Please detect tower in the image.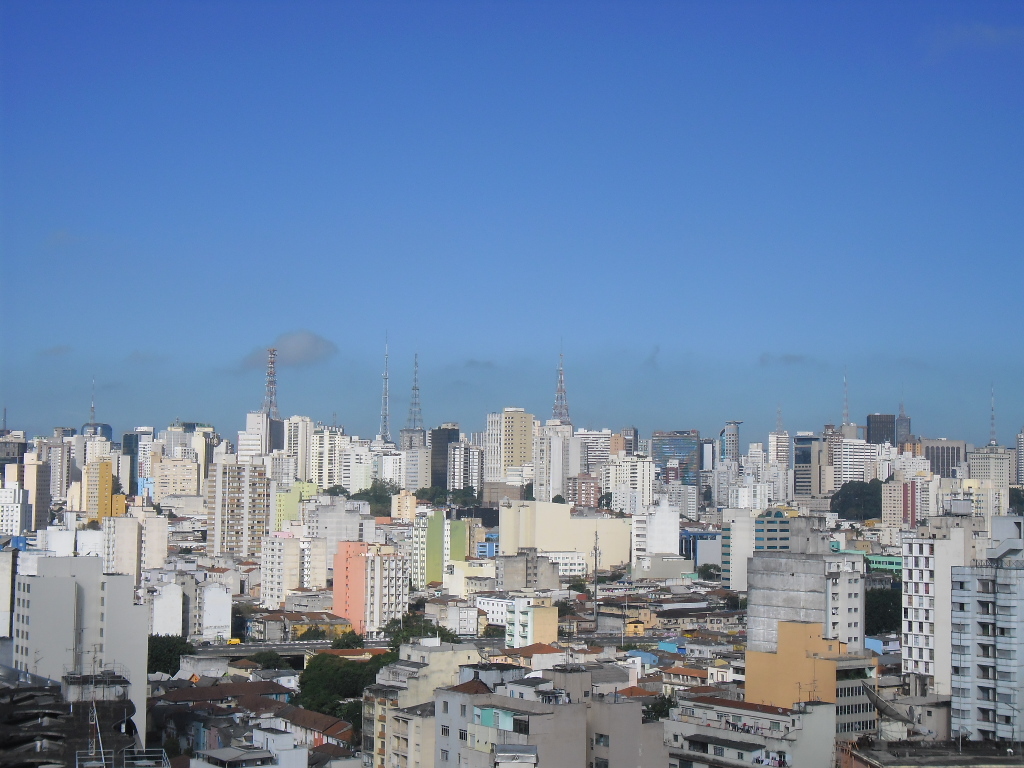
select_region(986, 389, 995, 444).
